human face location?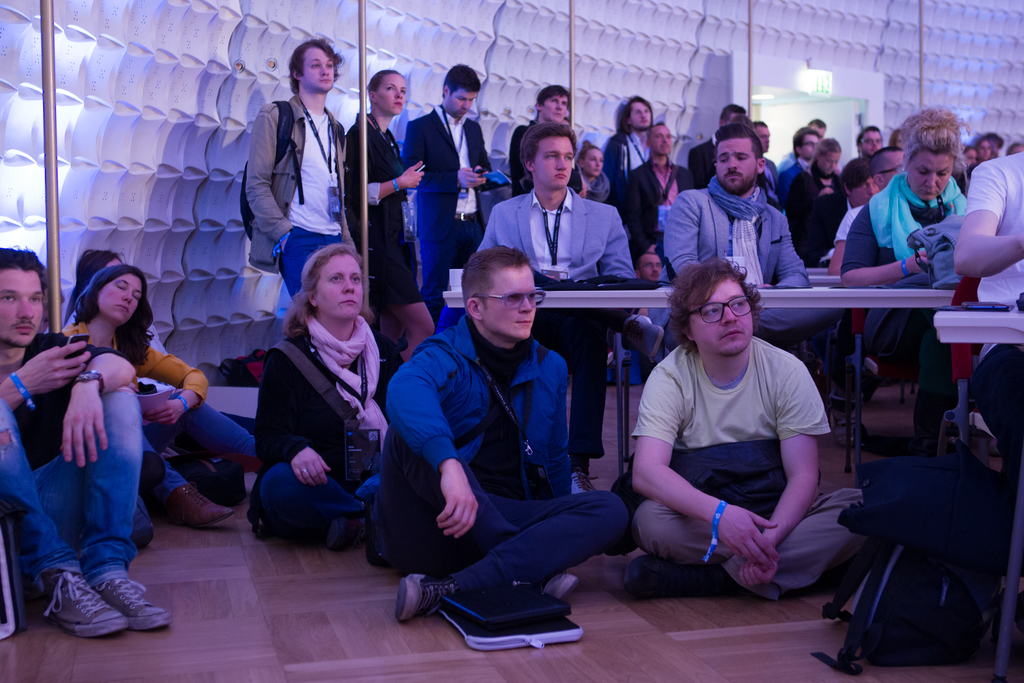
BBox(536, 138, 572, 190)
